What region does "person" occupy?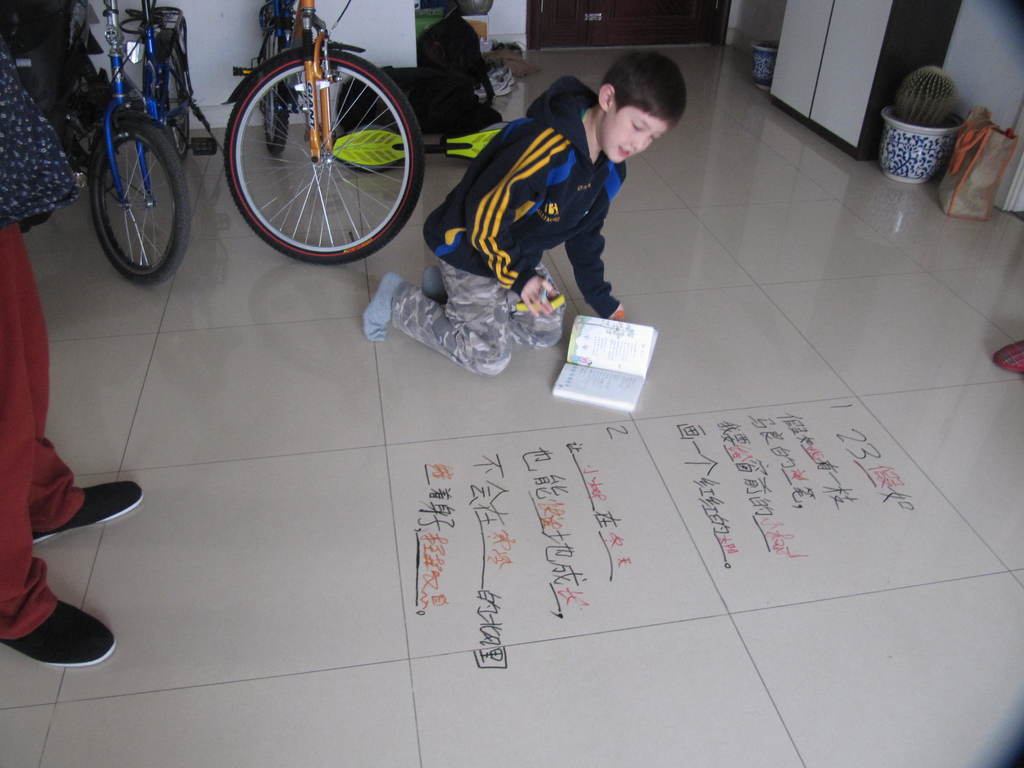
bbox=(358, 47, 694, 378).
